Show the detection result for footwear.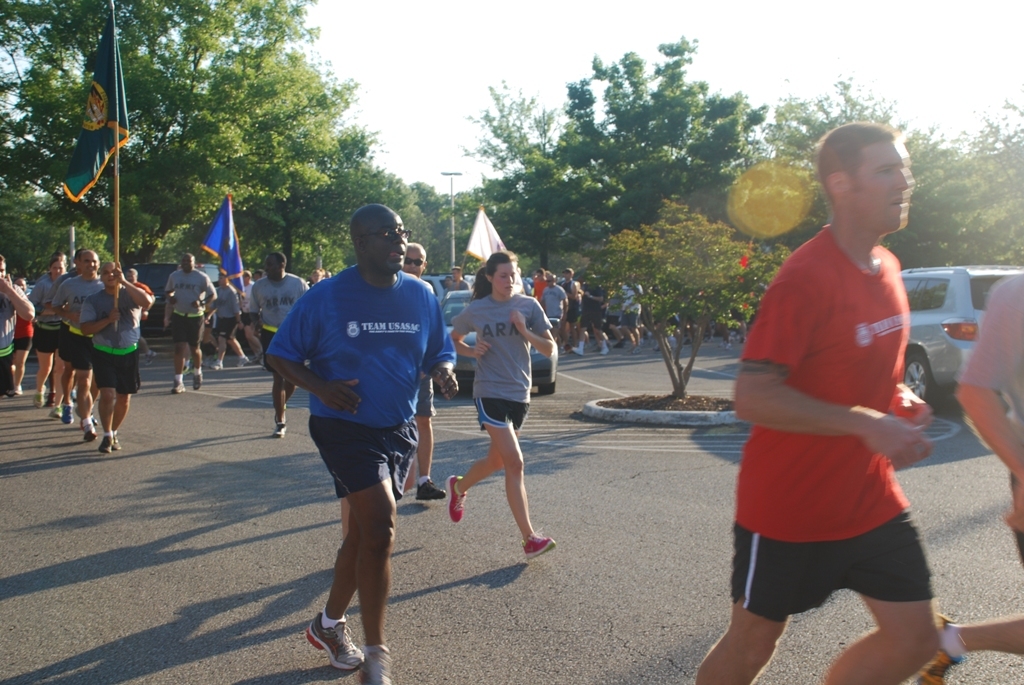
bbox=(520, 531, 559, 563).
